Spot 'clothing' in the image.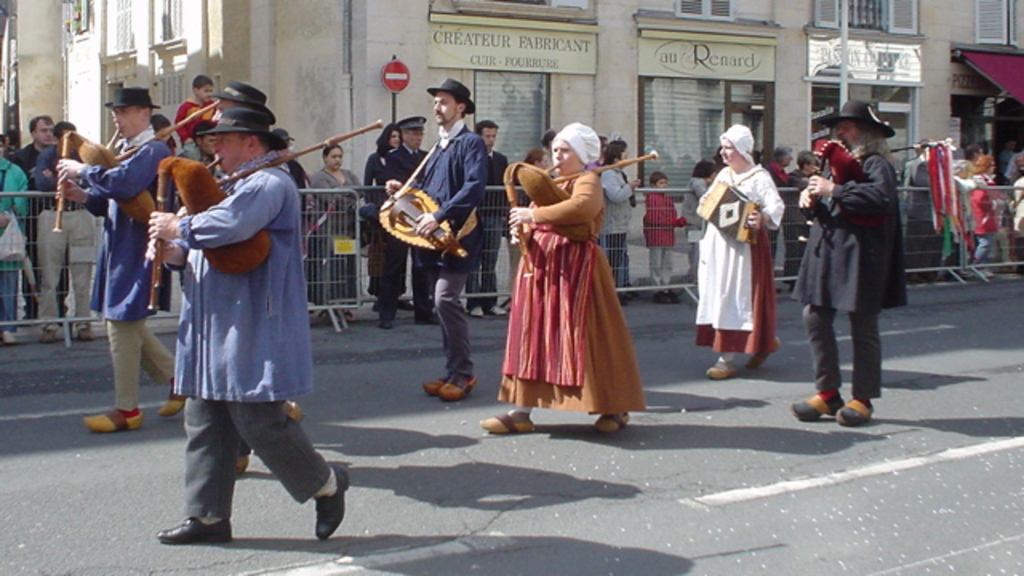
'clothing' found at box(811, 149, 883, 310).
